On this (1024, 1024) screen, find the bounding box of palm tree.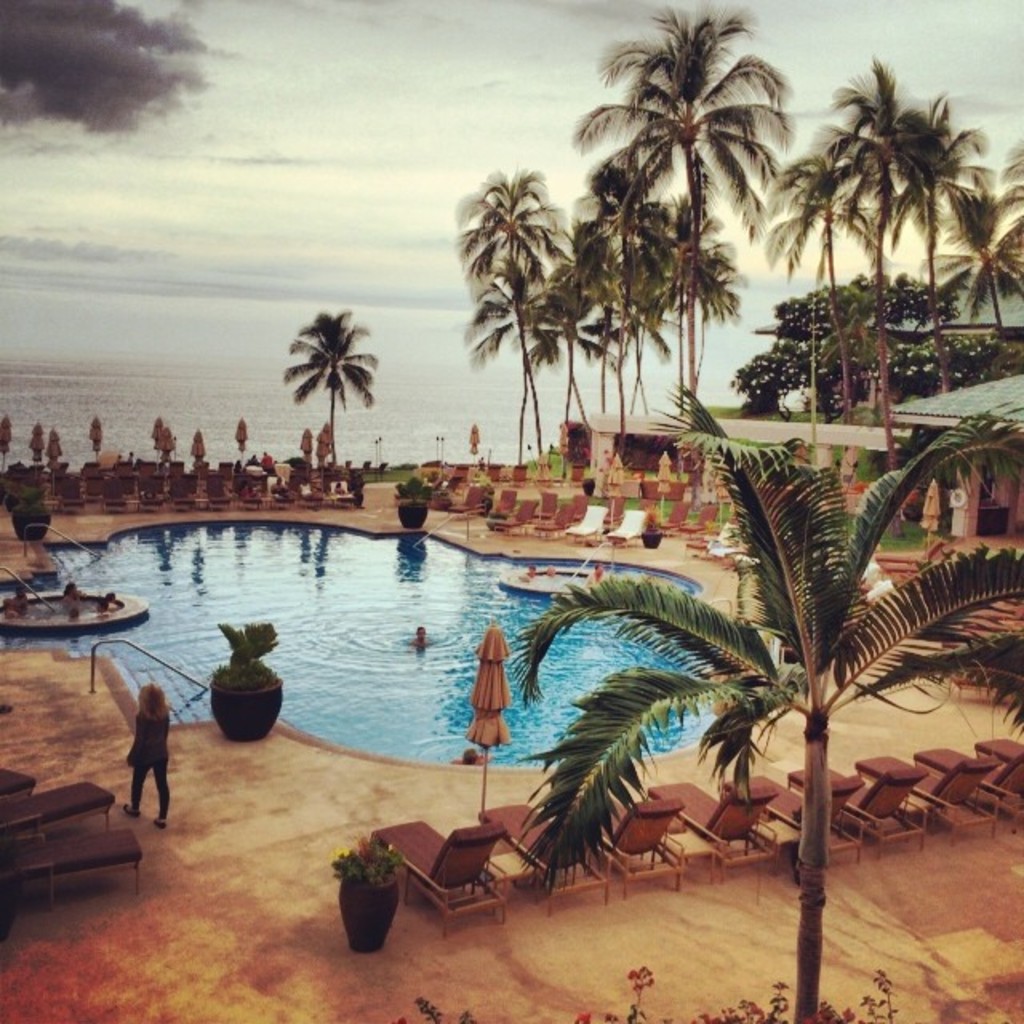
Bounding box: <bbox>653, 210, 725, 454</bbox>.
